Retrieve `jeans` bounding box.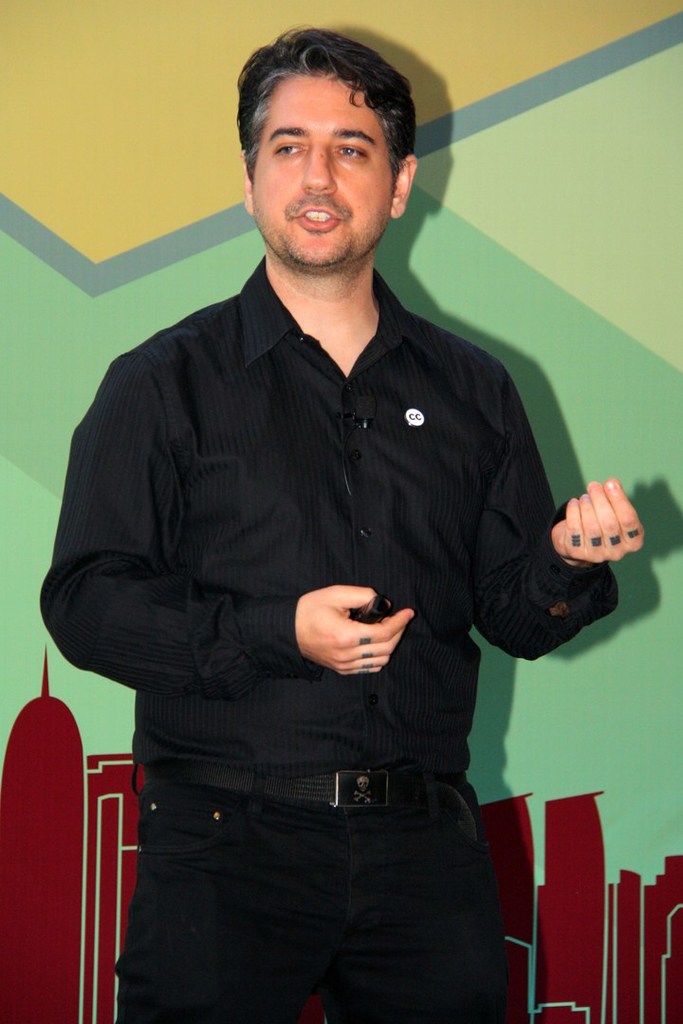
Bounding box: {"x1": 110, "y1": 761, "x2": 500, "y2": 1022}.
